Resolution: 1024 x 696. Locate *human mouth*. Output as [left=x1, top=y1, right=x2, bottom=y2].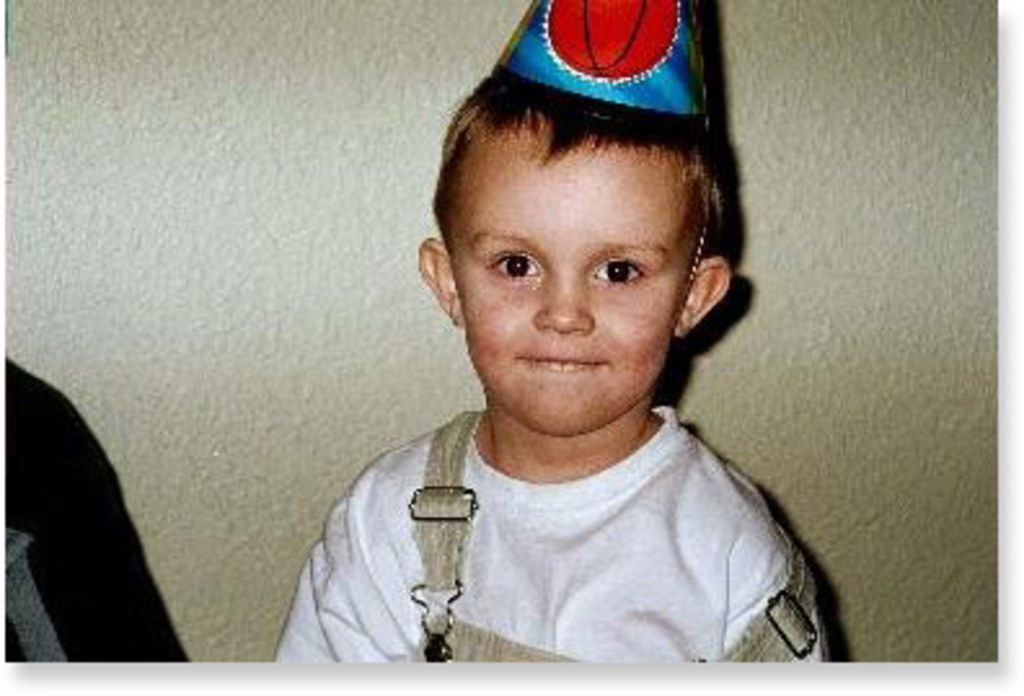
[left=520, top=349, right=605, bottom=373].
